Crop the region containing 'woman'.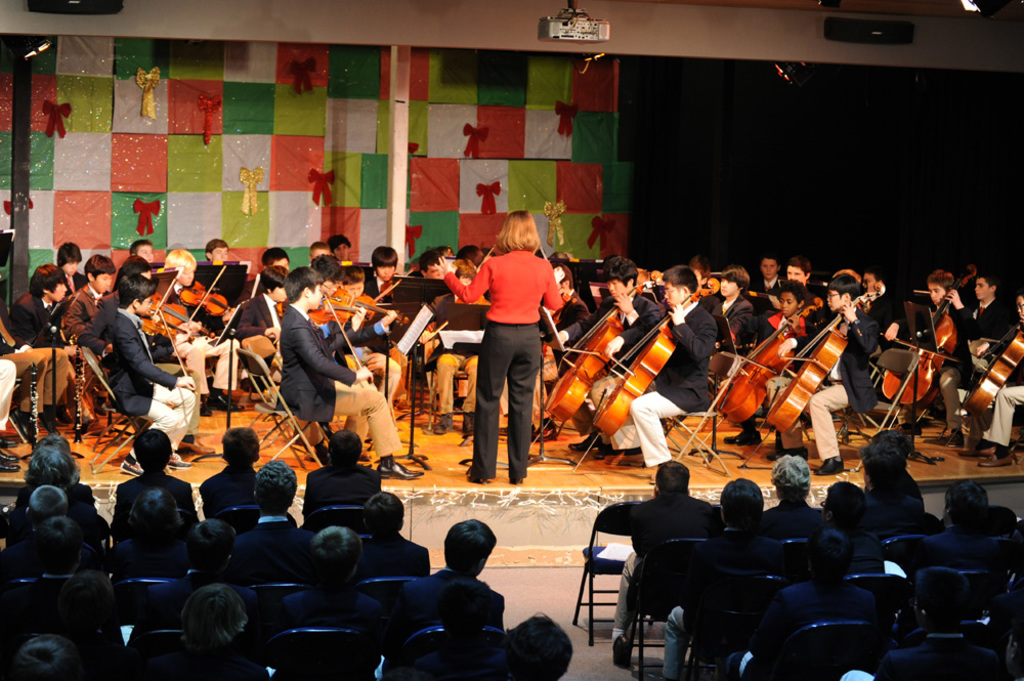
Crop region: box=[0, 263, 82, 419].
